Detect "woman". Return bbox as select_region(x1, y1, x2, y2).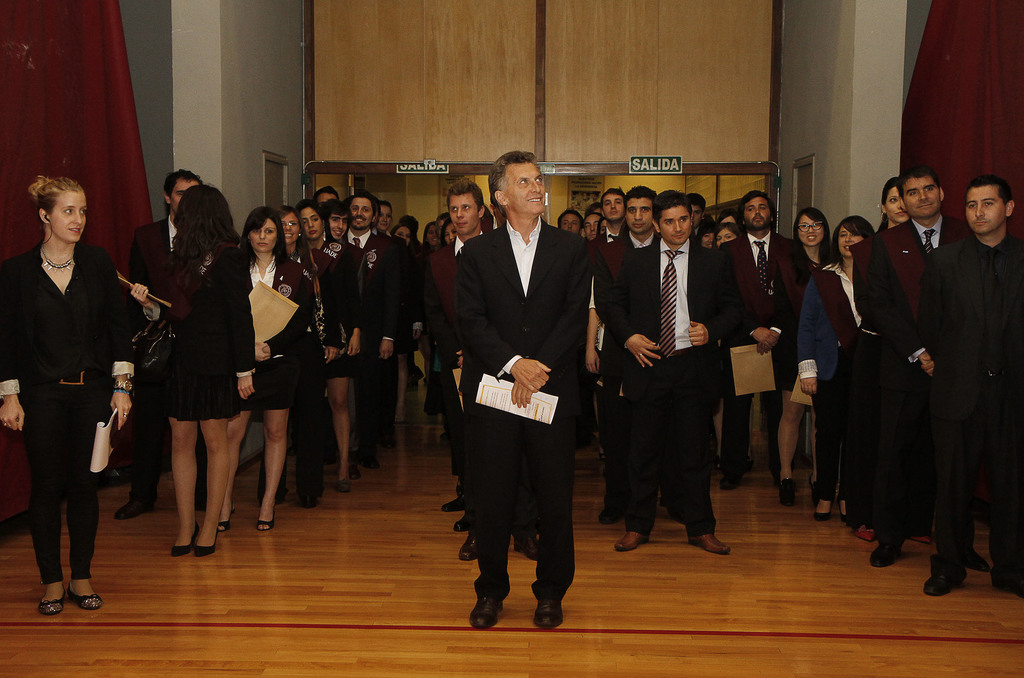
select_region(211, 207, 300, 531).
